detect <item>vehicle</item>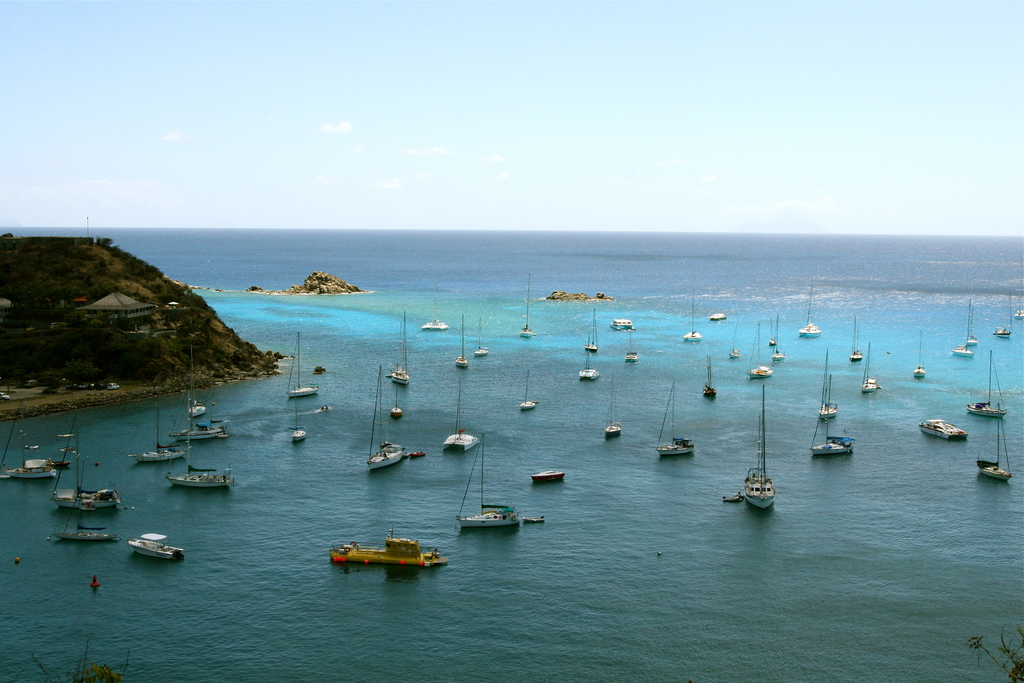
select_region(455, 436, 521, 525)
